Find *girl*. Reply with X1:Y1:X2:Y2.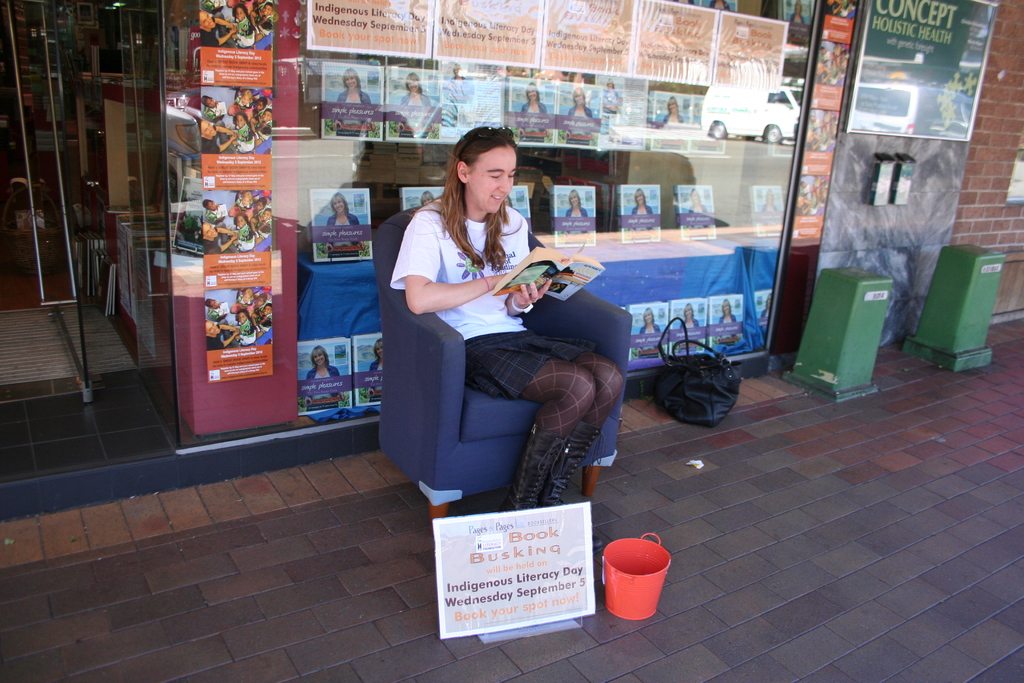
759:183:783:217.
